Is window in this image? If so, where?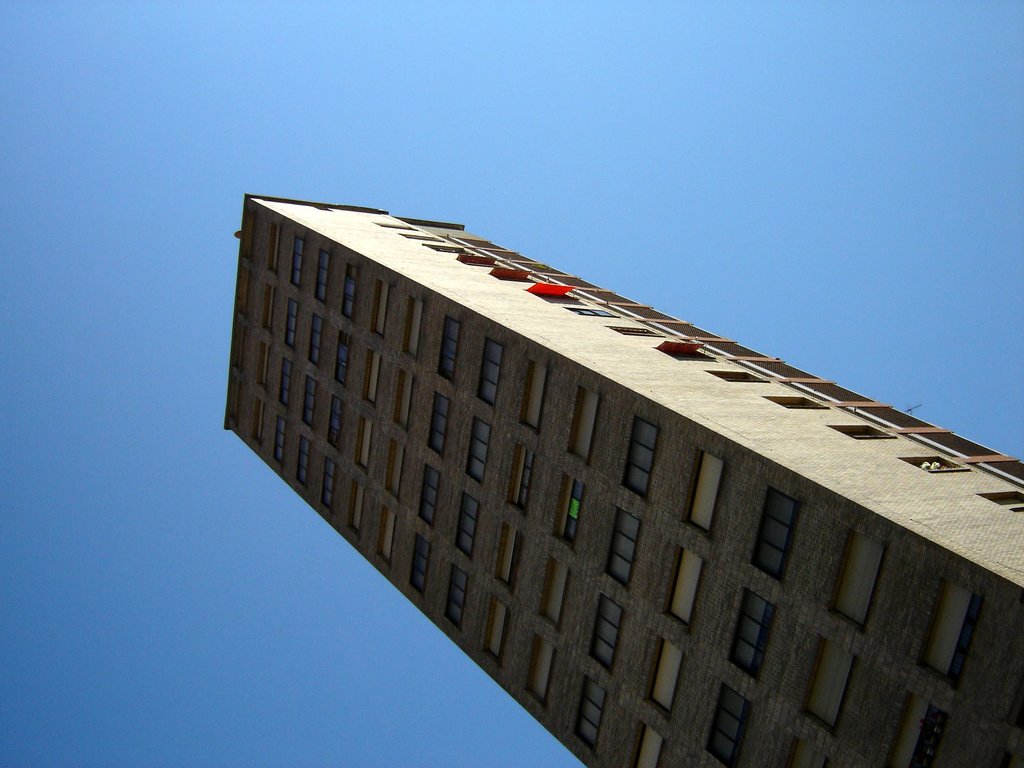
Yes, at (x1=396, y1=368, x2=412, y2=426).
